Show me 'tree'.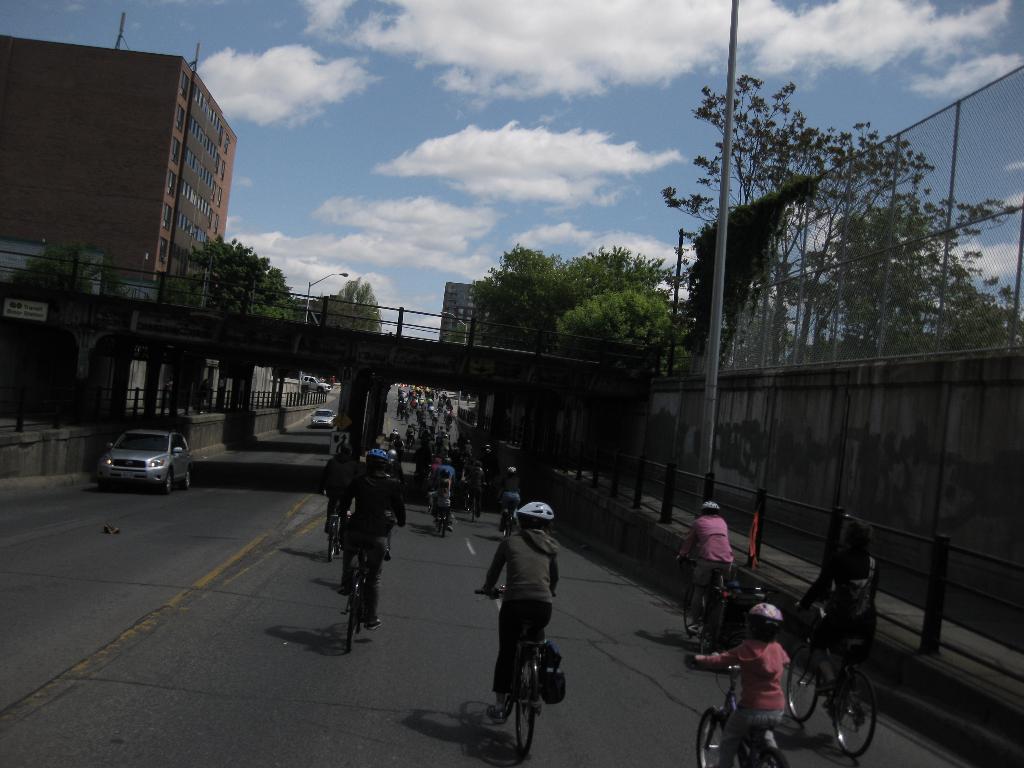
'tree' is here: select_region(544, 284, 681, 389).
